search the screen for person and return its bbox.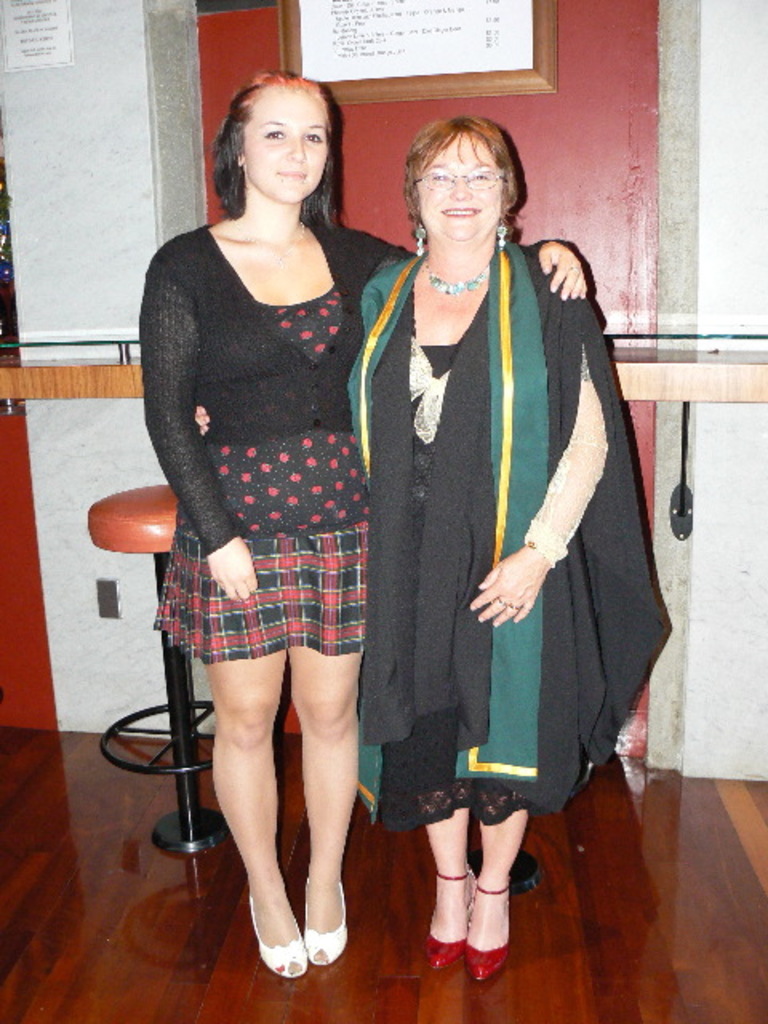
Found: {"left": 123, "top": 0, "right": 424, "bottom": 998}.
